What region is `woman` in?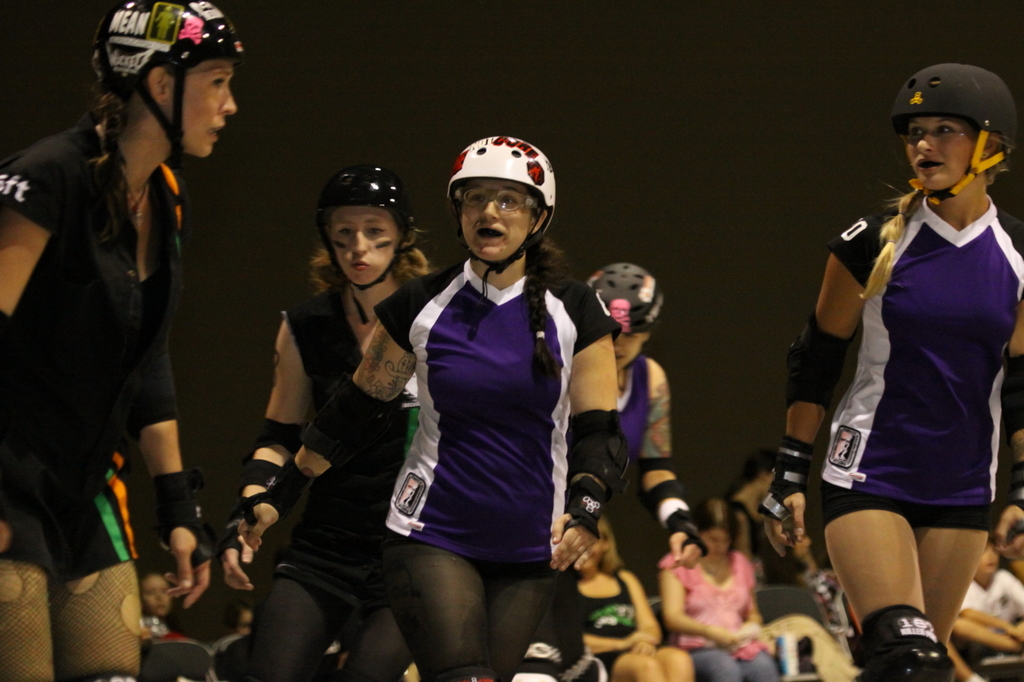
<box>218,163,442,681</box>.
